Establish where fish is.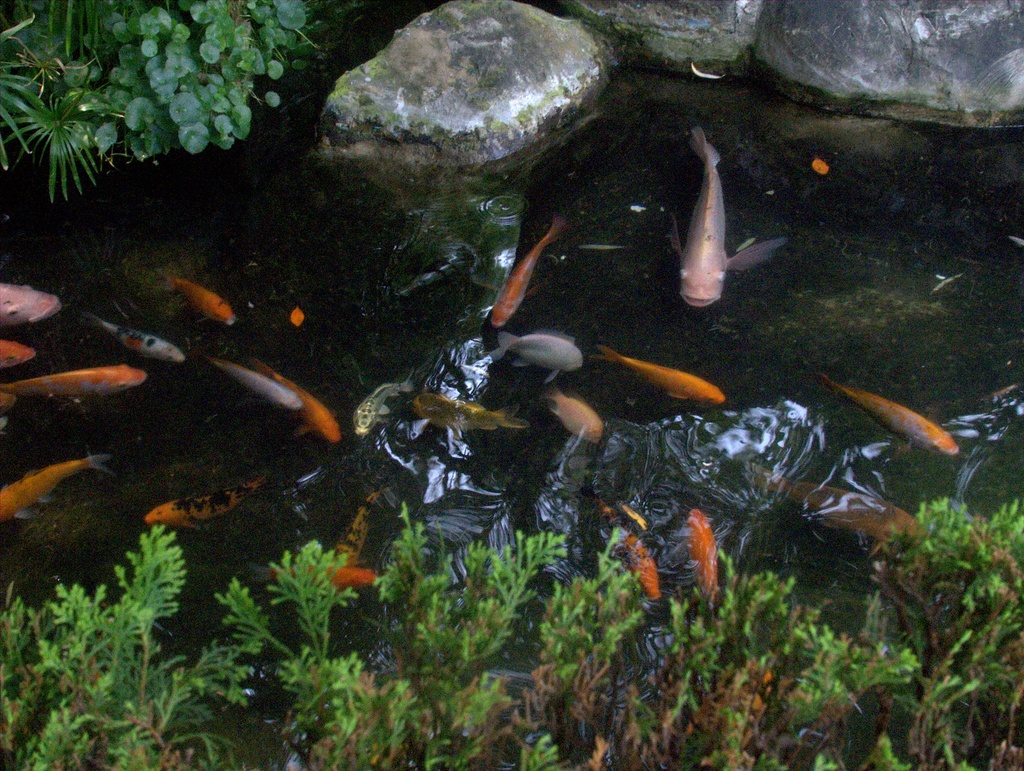
Established at {"x1": 685, "y1": 505, "x2": 723, "y2": 613}.
